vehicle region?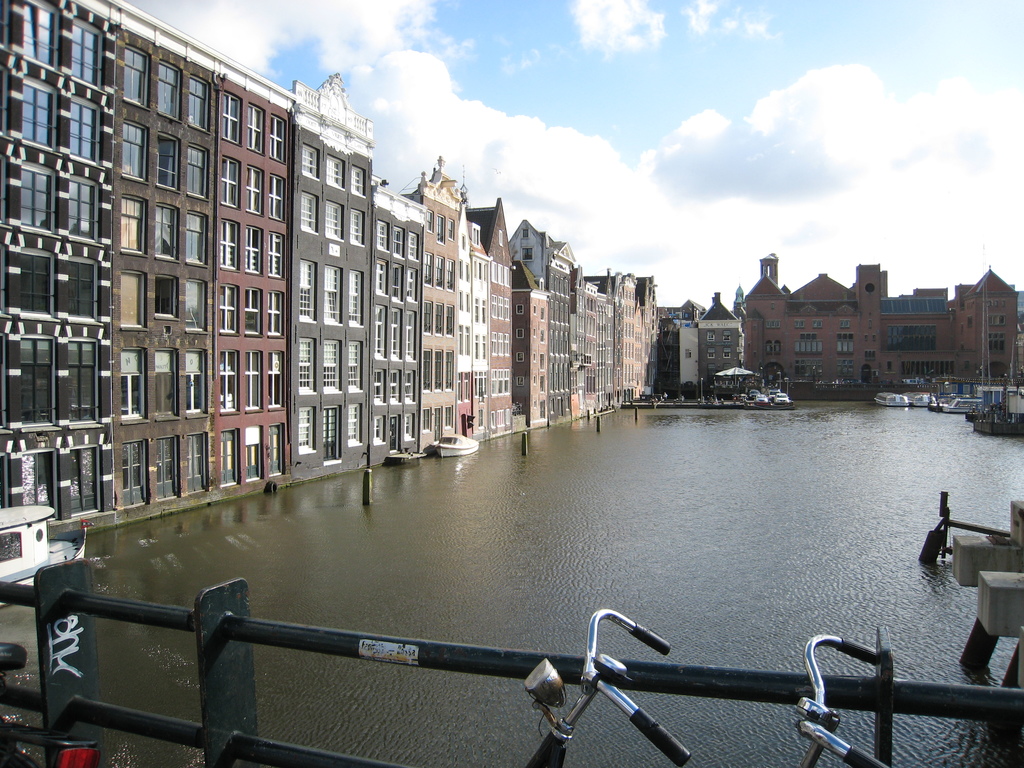
bbox=(940, 396, 987, 415)
